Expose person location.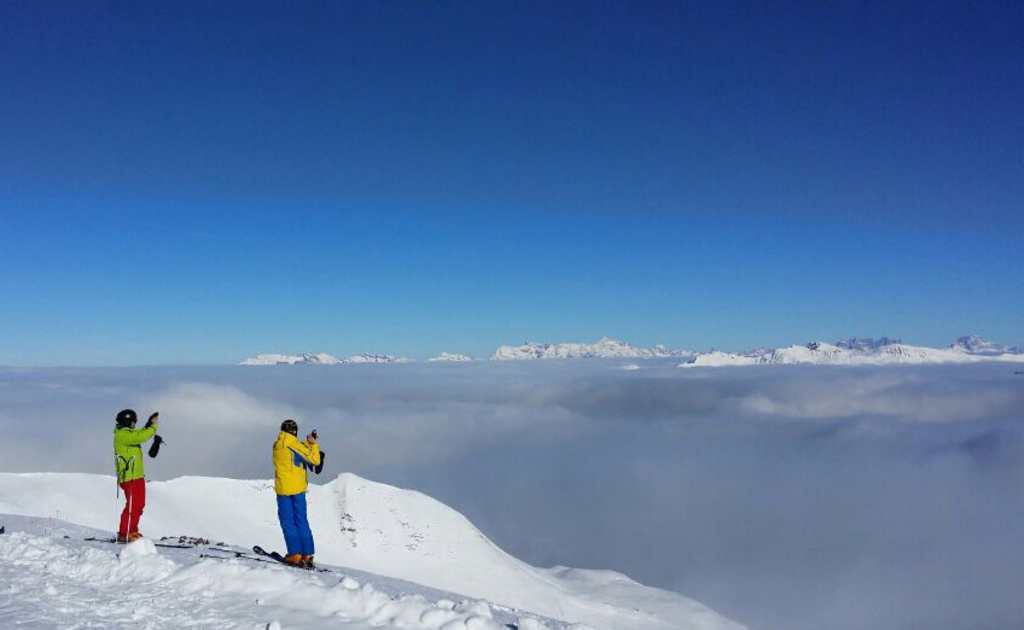
Exposed at locate(268, 419, 322, 566).
